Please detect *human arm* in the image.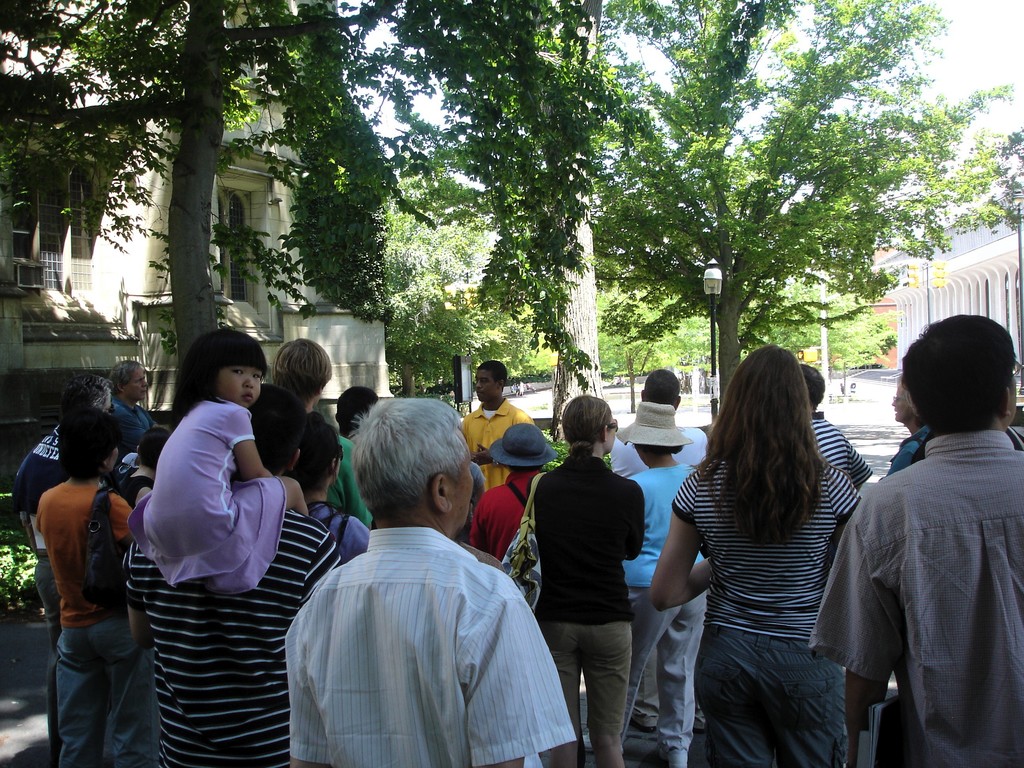
bbox=[643, 474, 712, 614].
